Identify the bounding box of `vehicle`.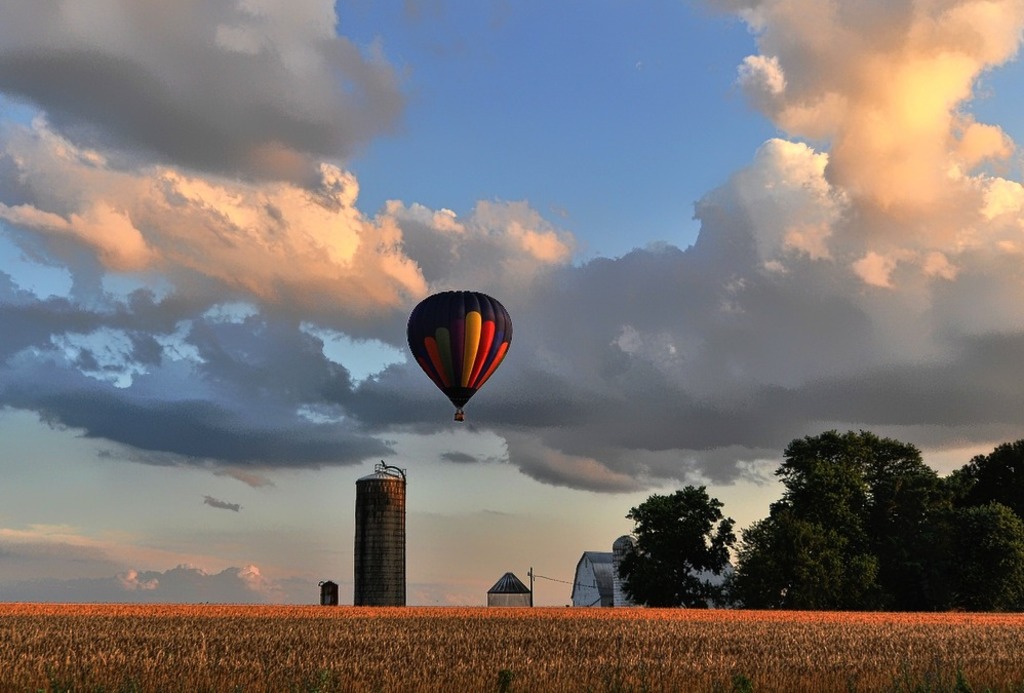
Rect(404, 283, 516, 423).
